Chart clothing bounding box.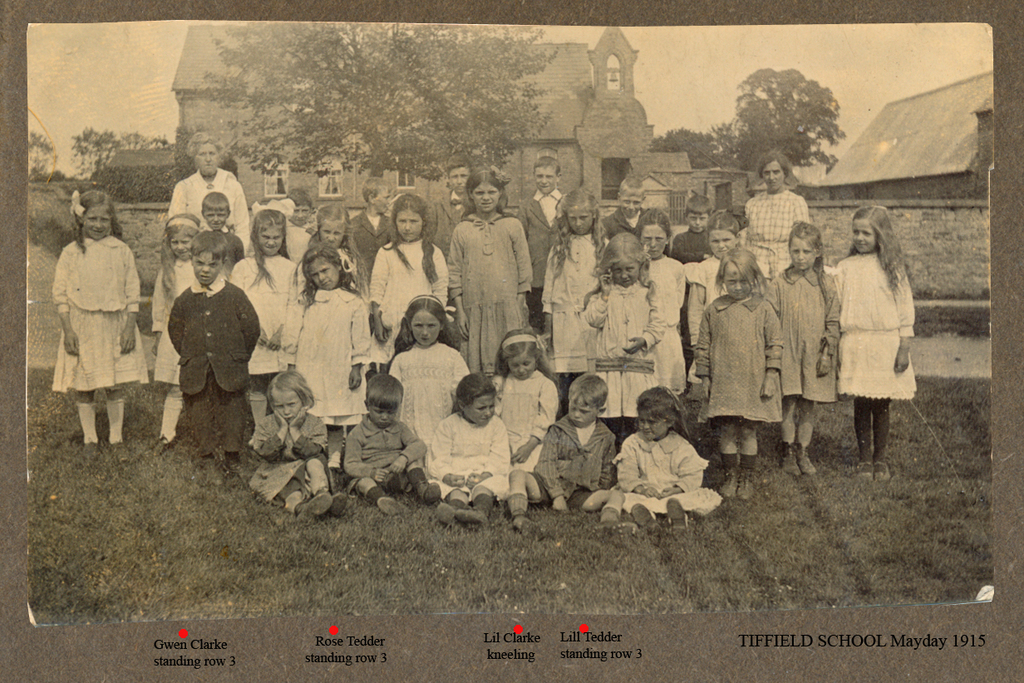
Charted: x1=386 y1=344 x2=472 y2=449.
